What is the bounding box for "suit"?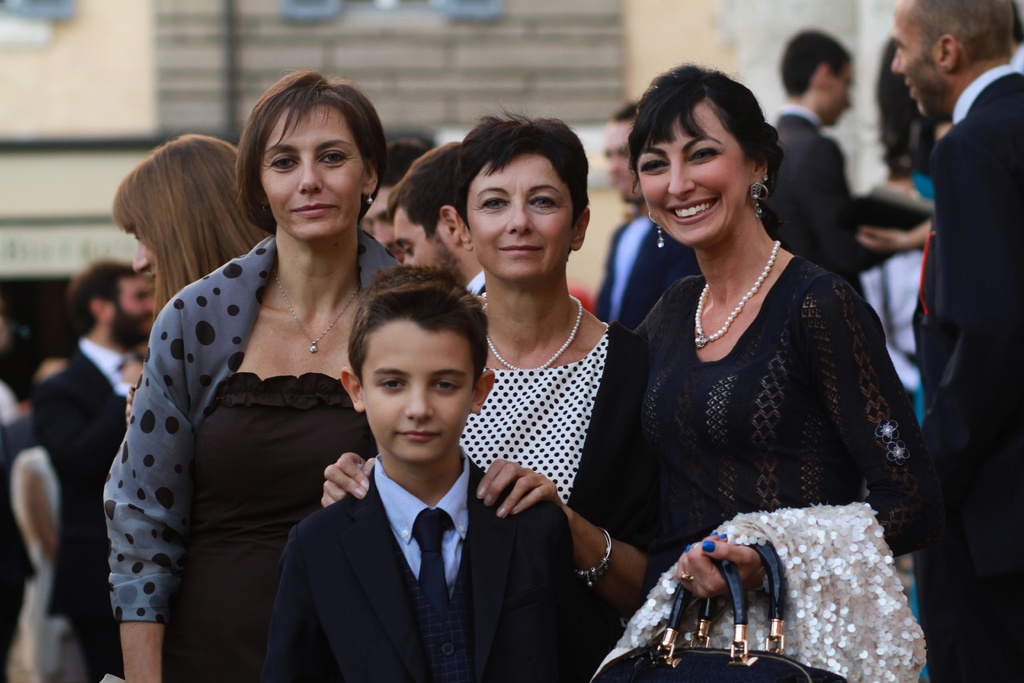
bbox=(760, 106, 926, 298).
